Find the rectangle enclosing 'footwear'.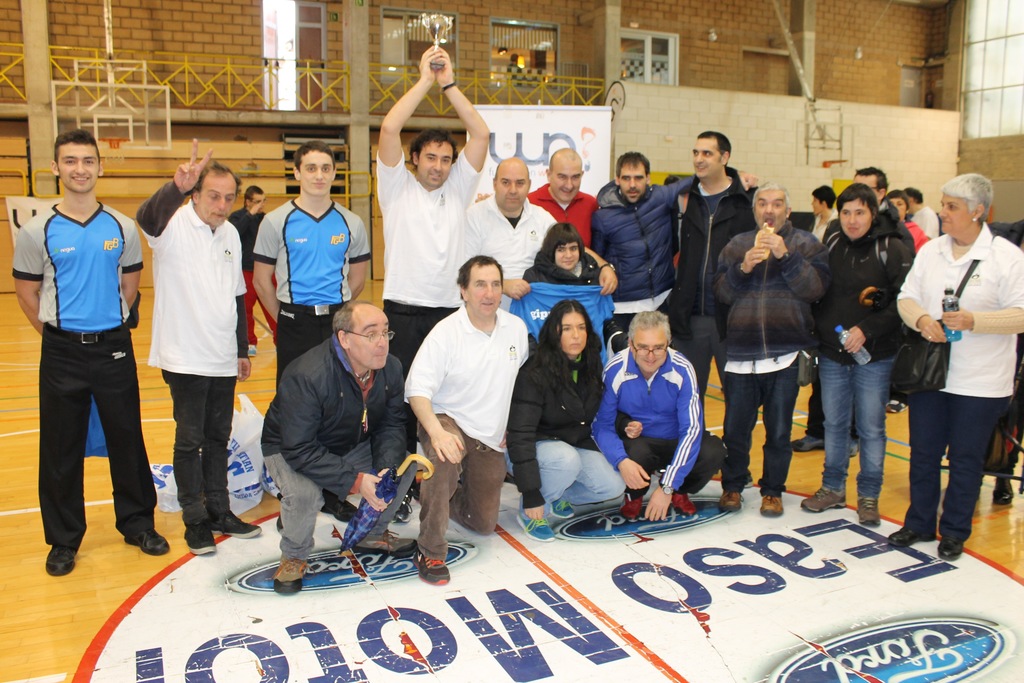
l=786, t=479, r=845, b=518.
